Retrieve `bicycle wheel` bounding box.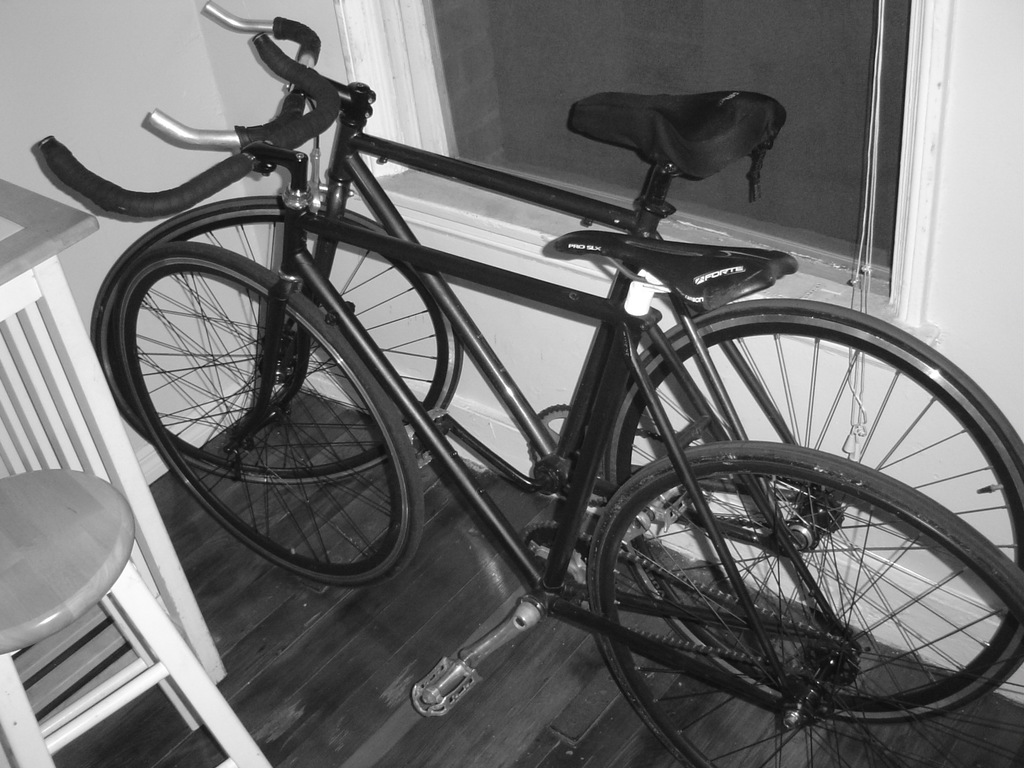
Bounding box: x1=596, y1=294, x2=1023, y2=719.
